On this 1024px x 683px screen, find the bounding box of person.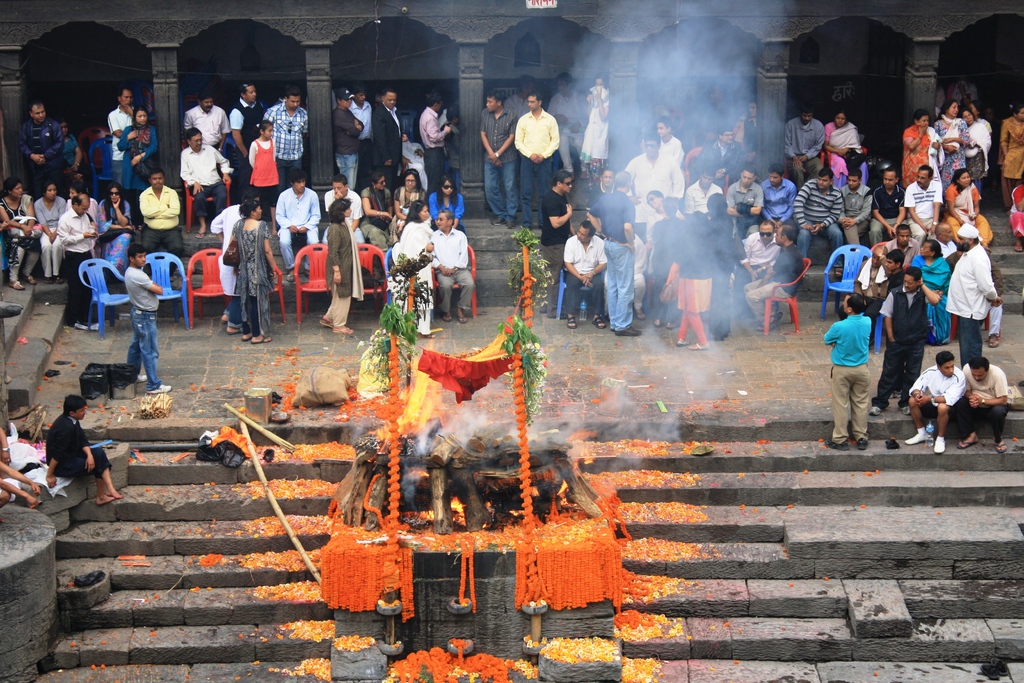
Bounding box: detection(42, 397, 125, 507).
